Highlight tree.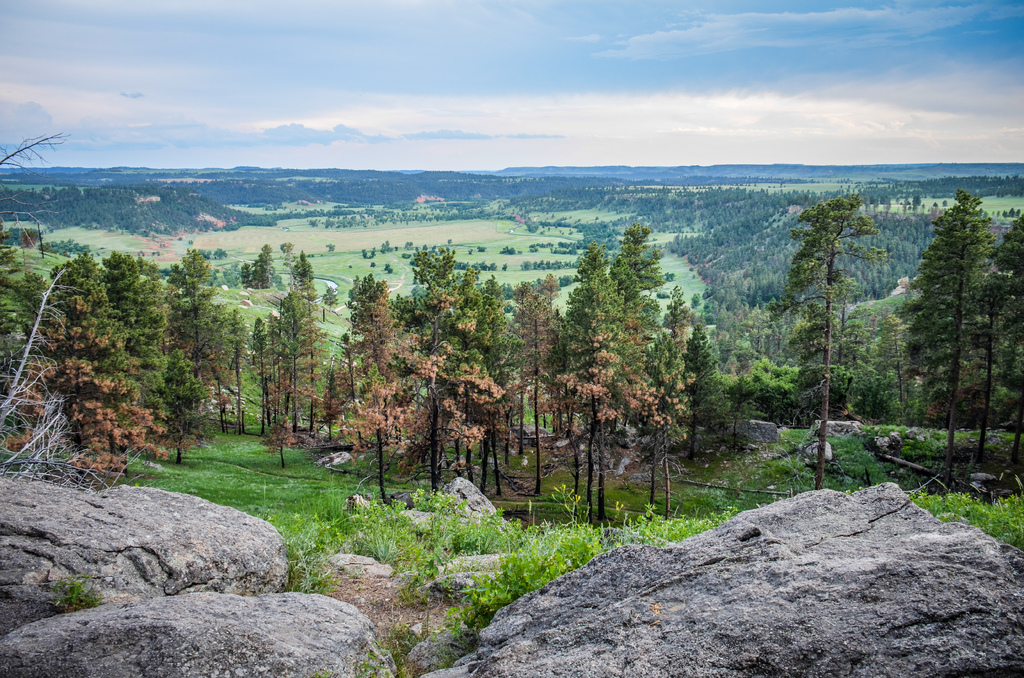
Highlighted region: Rect(972, 269, 1011, 474).
